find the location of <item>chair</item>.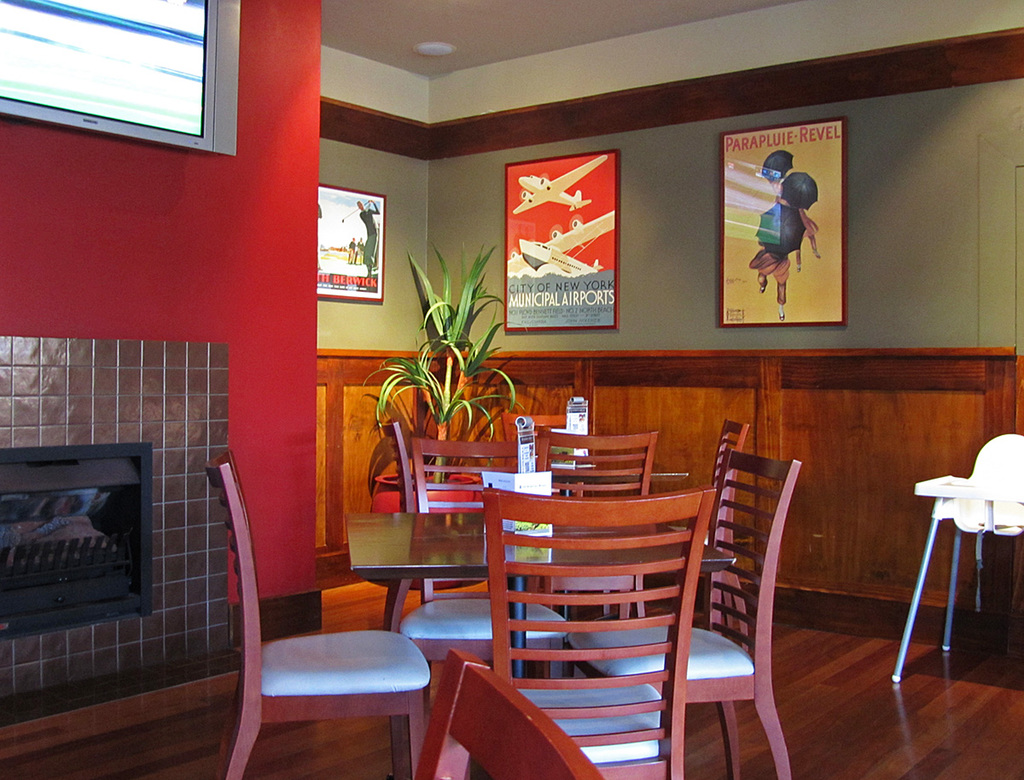
Location: 384, 421, 492, 510.
